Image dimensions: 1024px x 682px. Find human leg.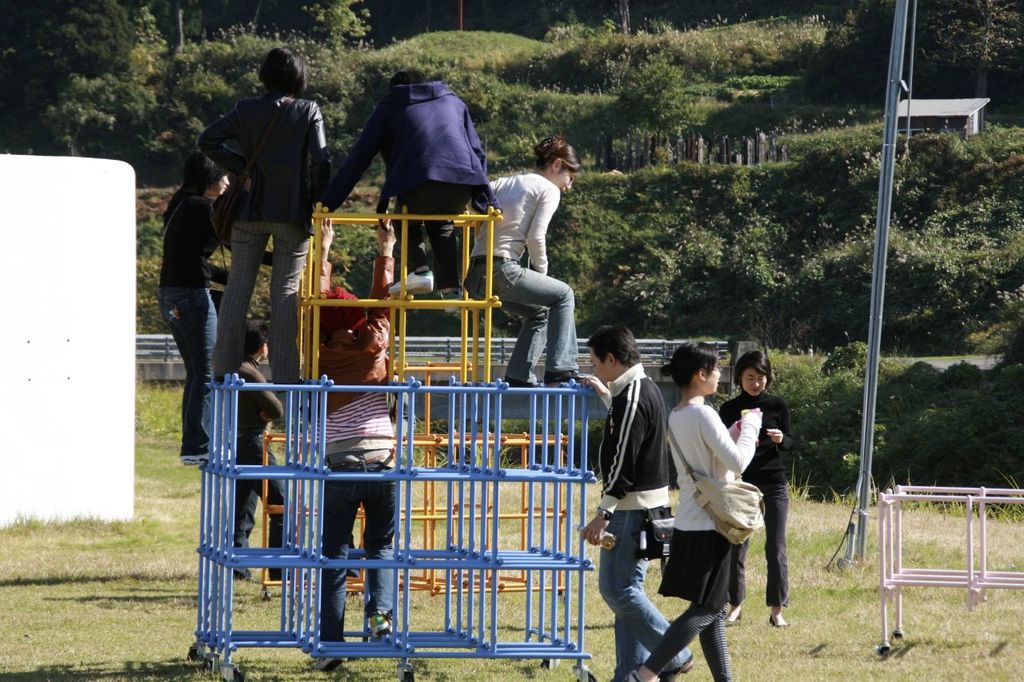
(left=762, top=483, right=791, bottom=620).
